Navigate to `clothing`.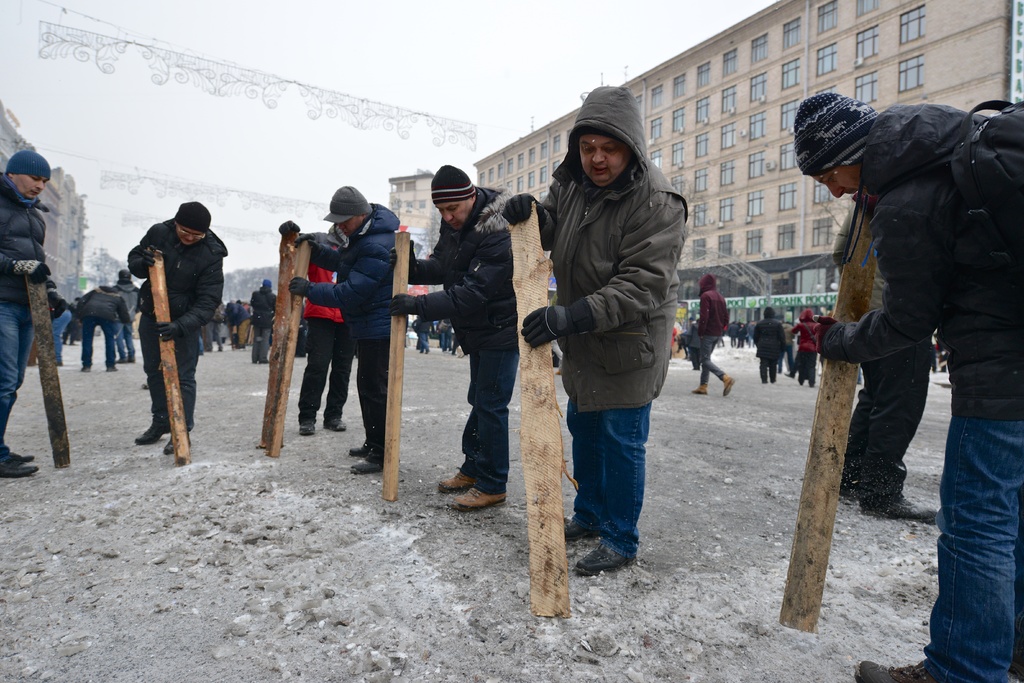
Navigation target: crop(56, 288, 75, 377).
